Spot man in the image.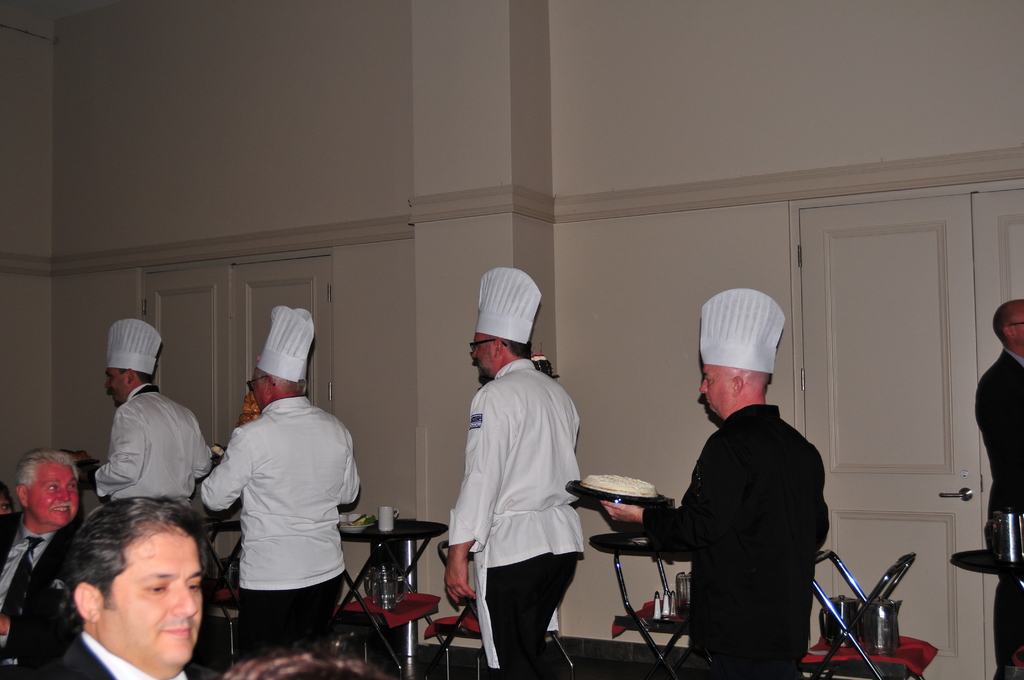
man found at (30,495,209,679).
